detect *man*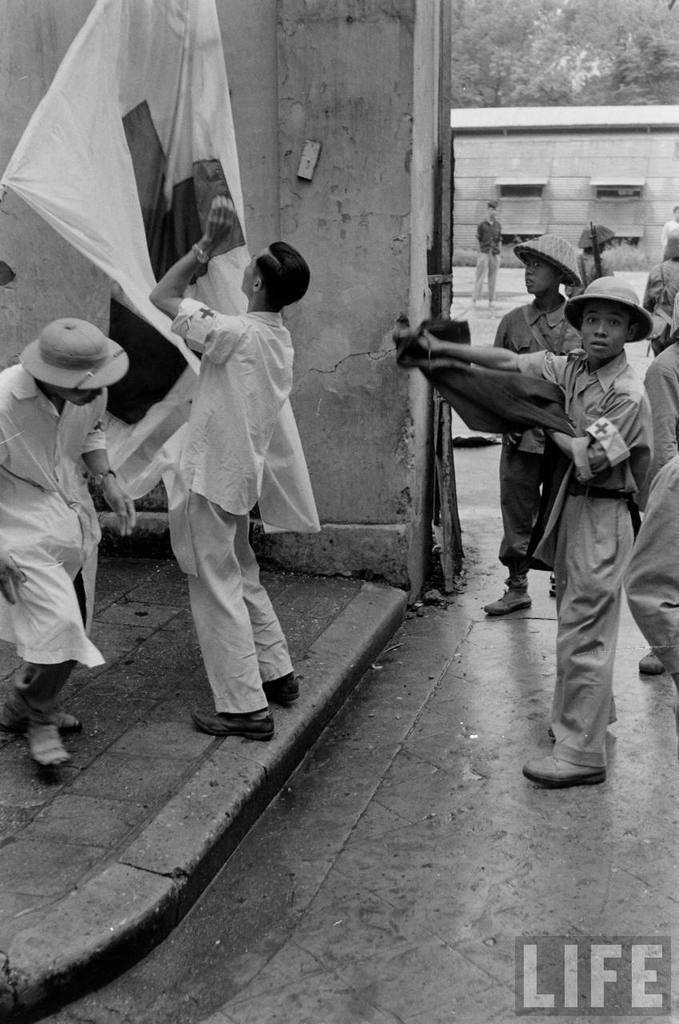
644/308/678/543
